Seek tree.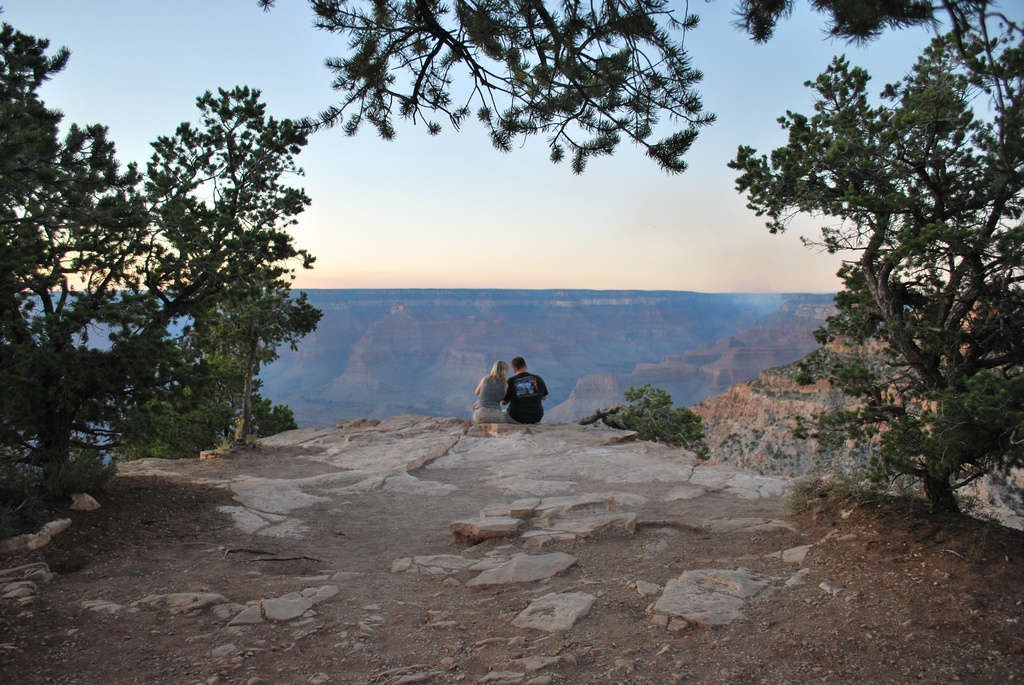
(0, 14, 328, 565).
